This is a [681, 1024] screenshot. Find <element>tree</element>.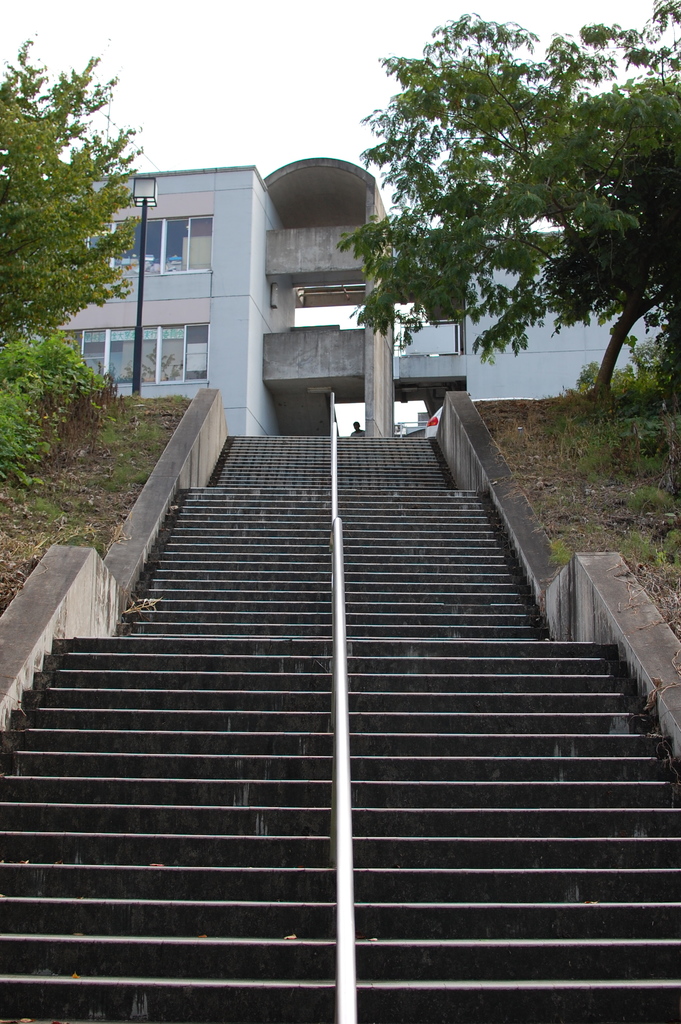
Bounding box: <region>0, 32, 151, 483</region>.
